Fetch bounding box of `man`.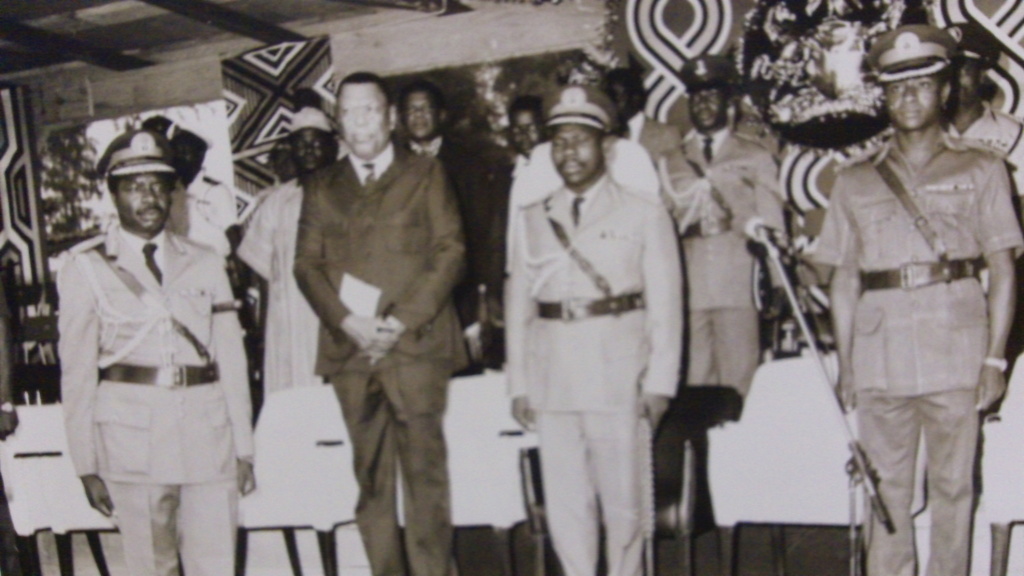
Bbox: box(499, 87, 691, 575).
